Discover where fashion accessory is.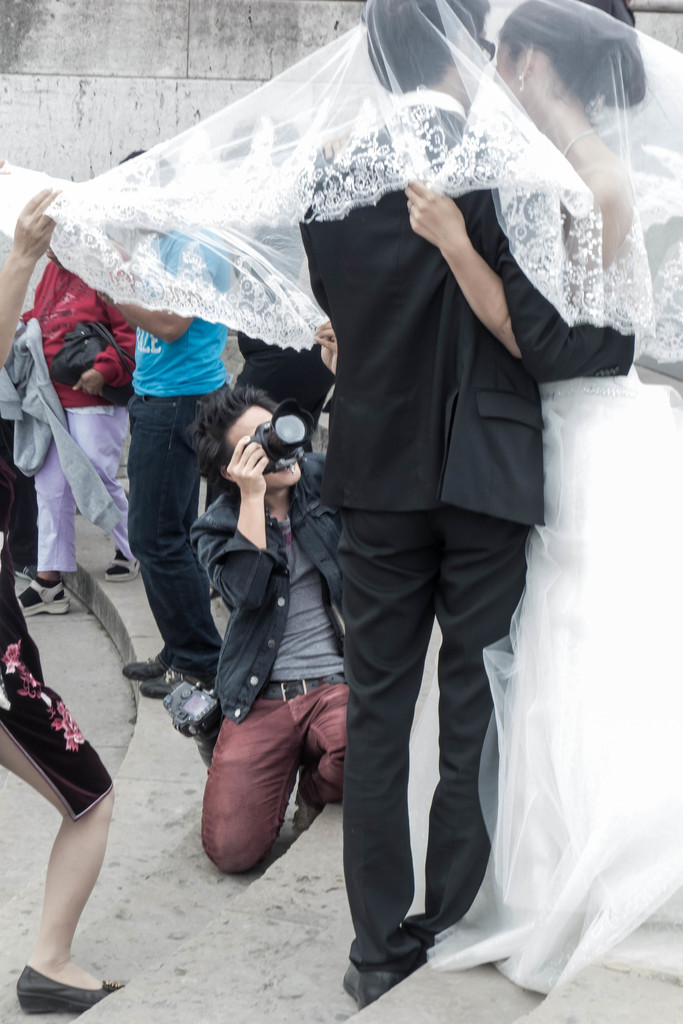
Discovered at 404:203:415:217.
